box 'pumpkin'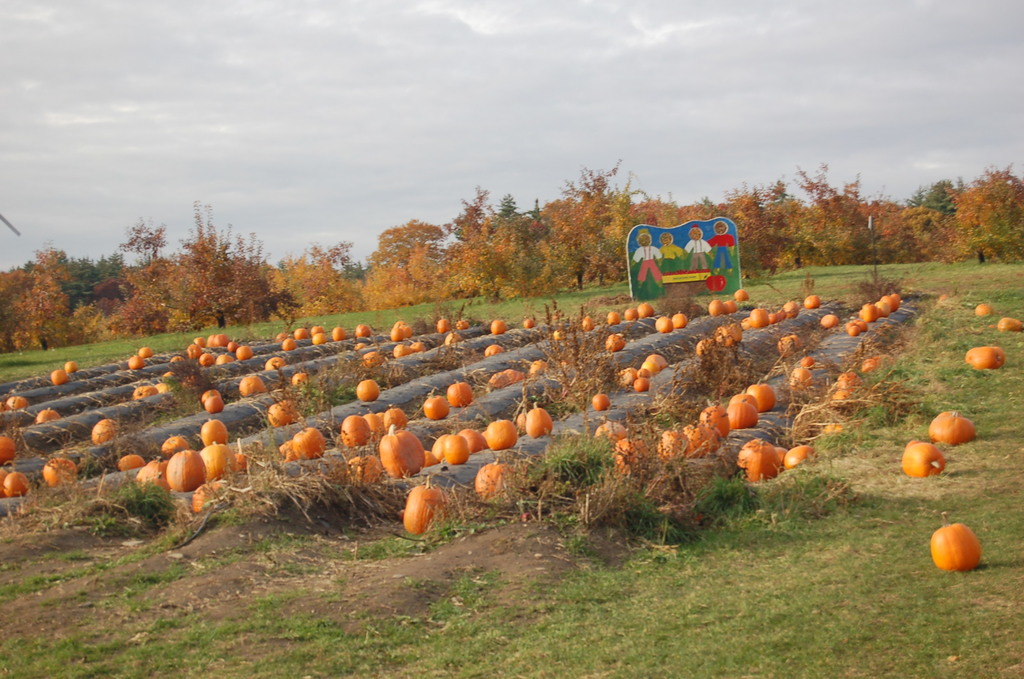
bbox(488, 318, 509, 335)
